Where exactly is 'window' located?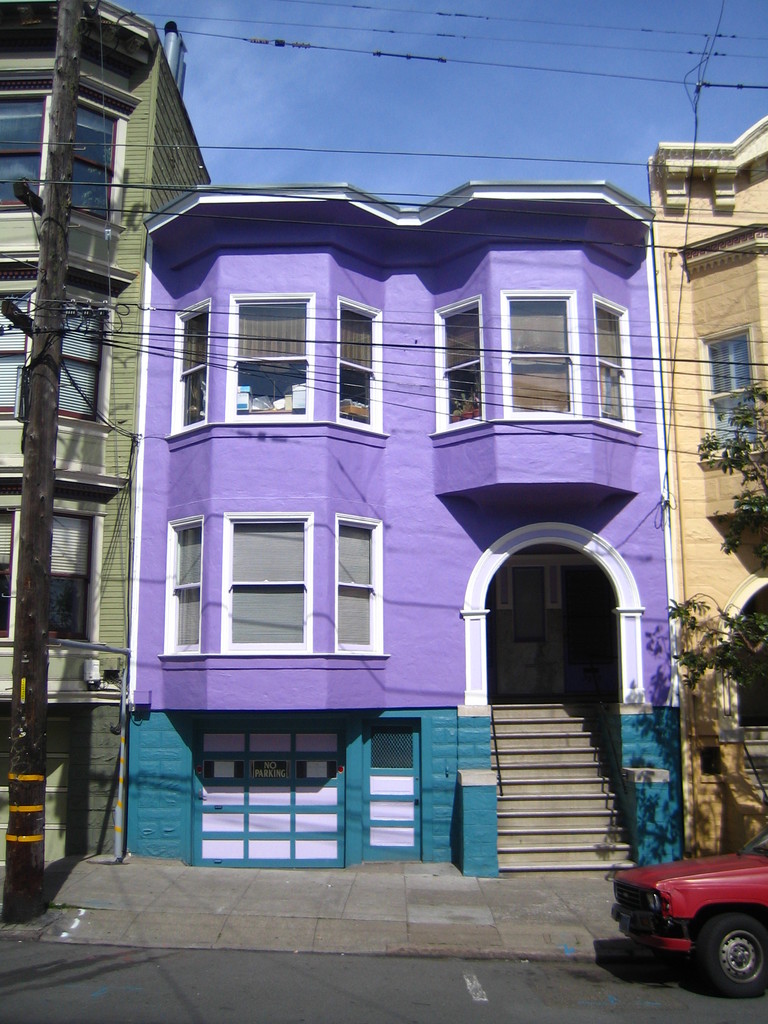
Its bounding box is [222, 300, 313, 419].
